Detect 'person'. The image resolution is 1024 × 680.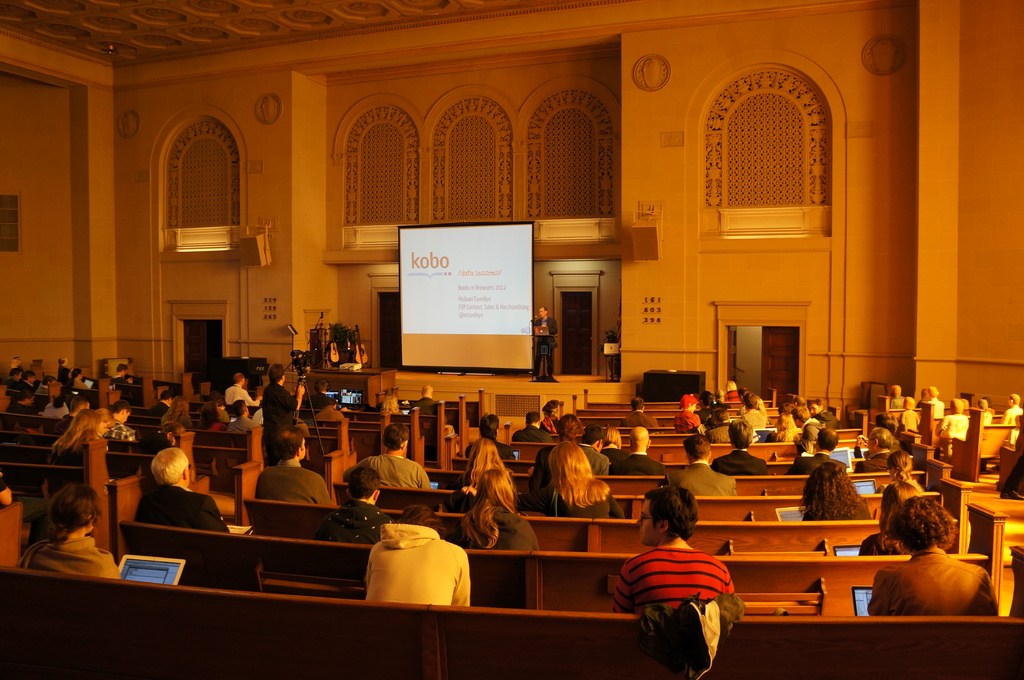
box=[109, 394, 146, 449].
